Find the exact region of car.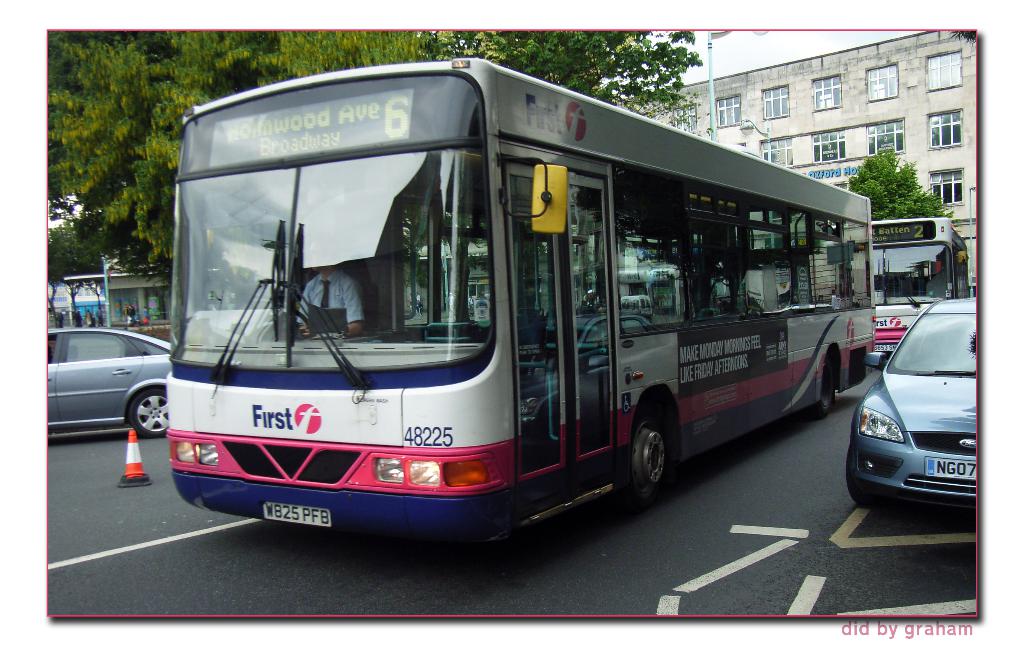
Exact region: rect(48, 323, 172, 436).
